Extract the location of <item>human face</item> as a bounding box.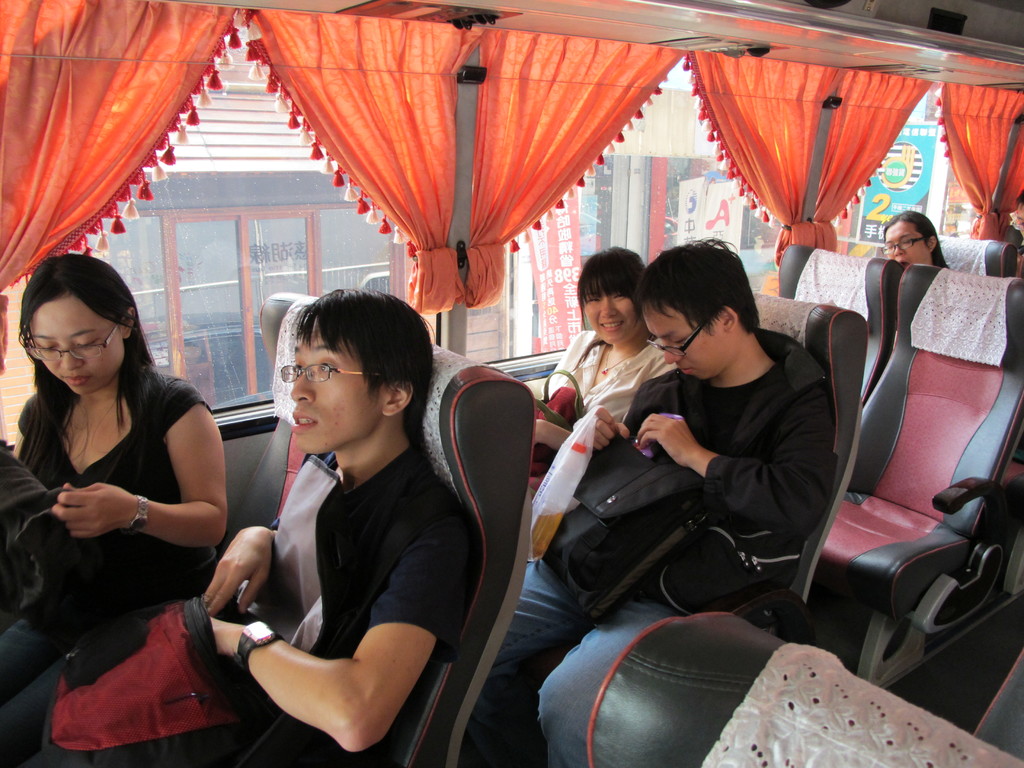
<region>584, 280, 637, 343</region>.
